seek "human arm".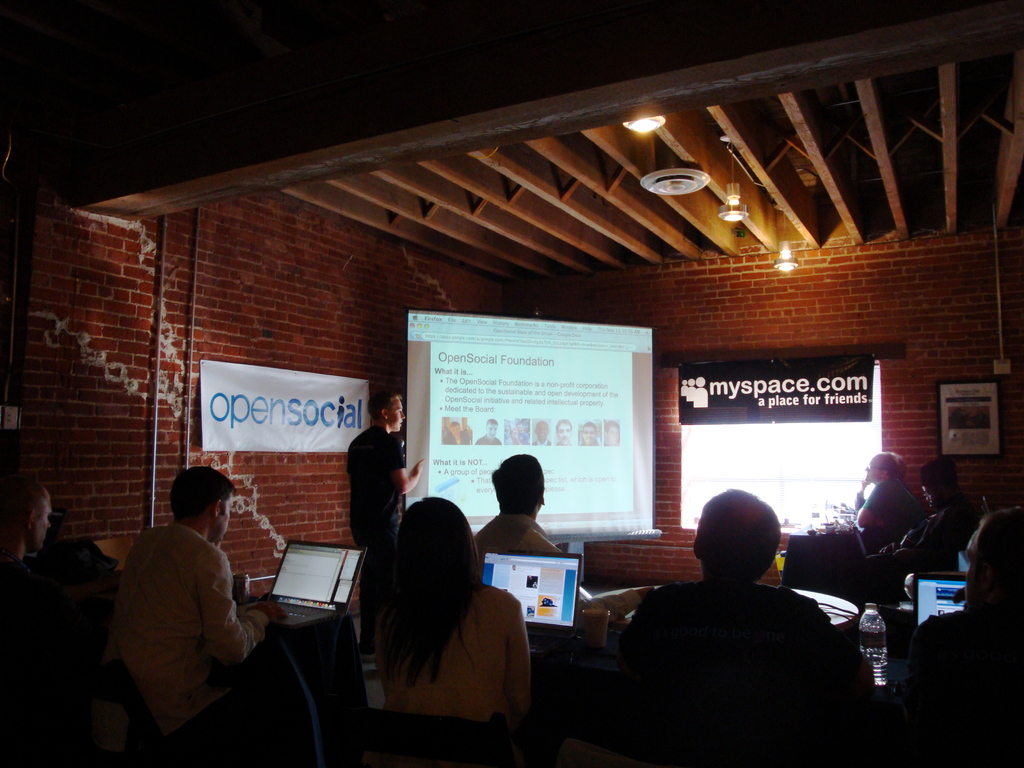
197/531/300/671.
